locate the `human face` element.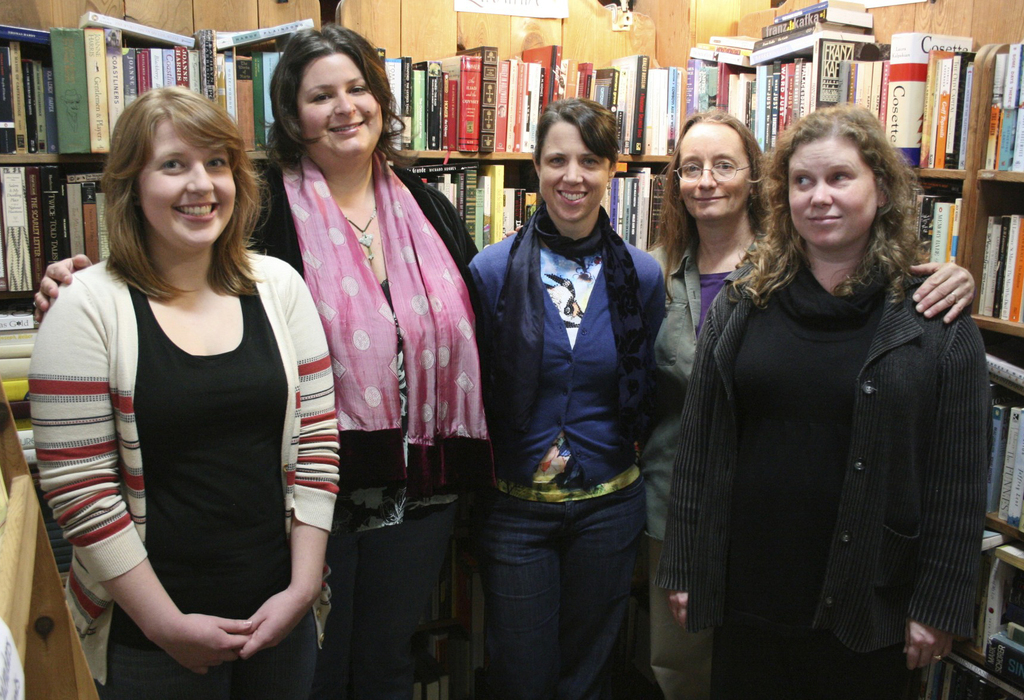
Element bbox: [132,118,238,252].
